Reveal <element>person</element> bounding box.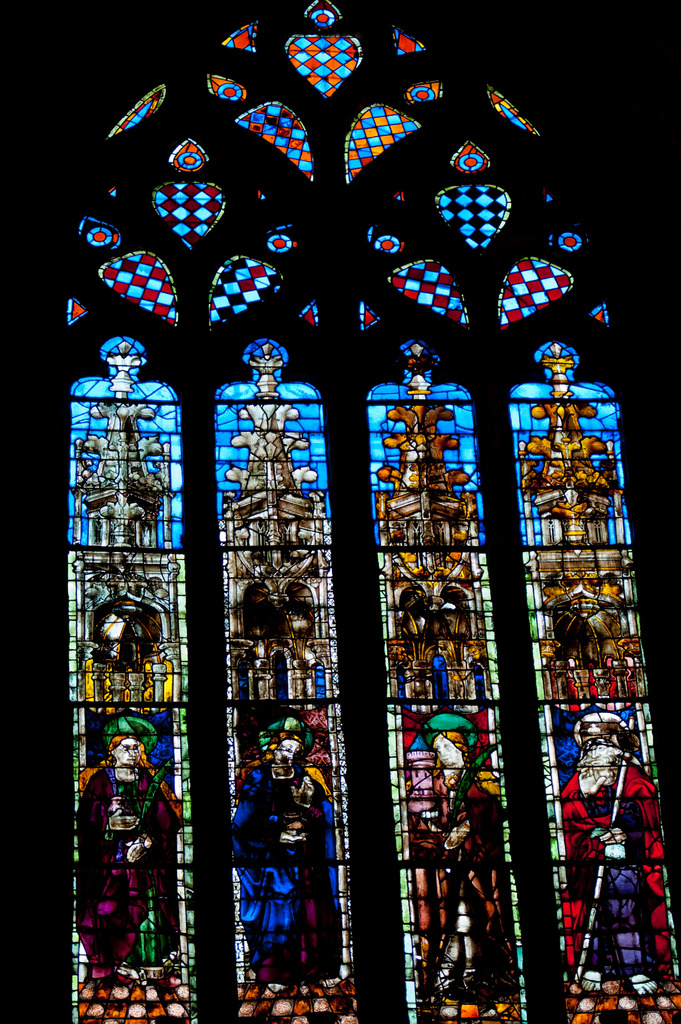
Revealed: BBox(234, 713, 342, 979).
